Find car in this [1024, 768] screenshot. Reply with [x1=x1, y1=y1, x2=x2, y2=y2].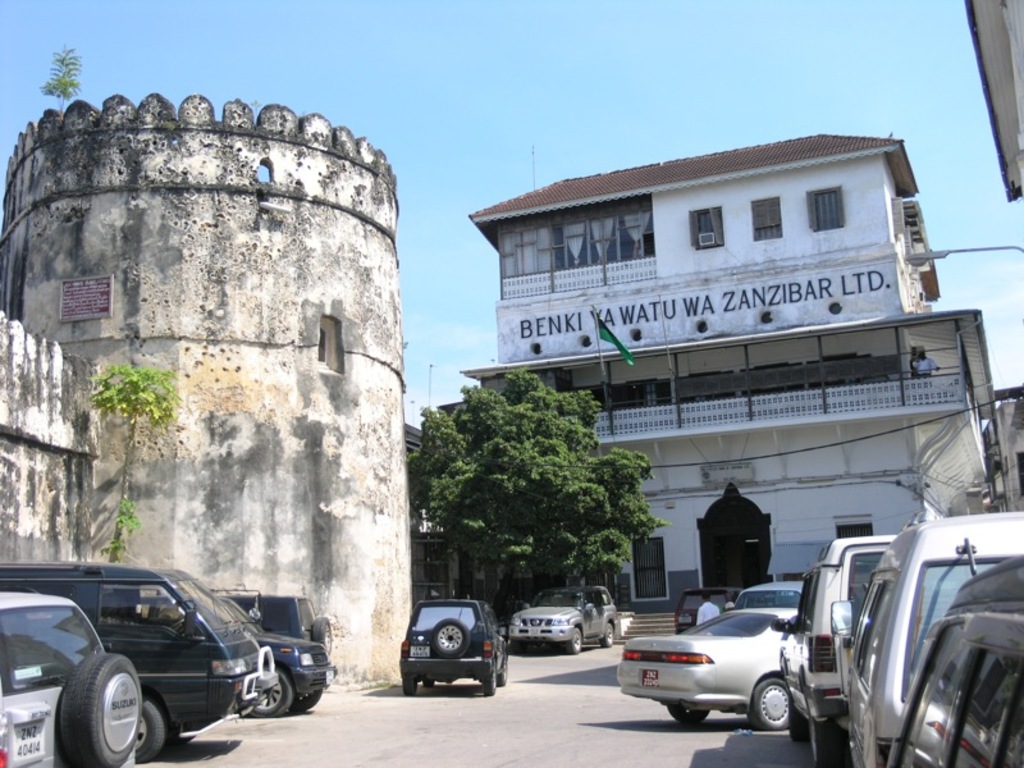
[x1=398, y1=599, x2=504, y2=694].
